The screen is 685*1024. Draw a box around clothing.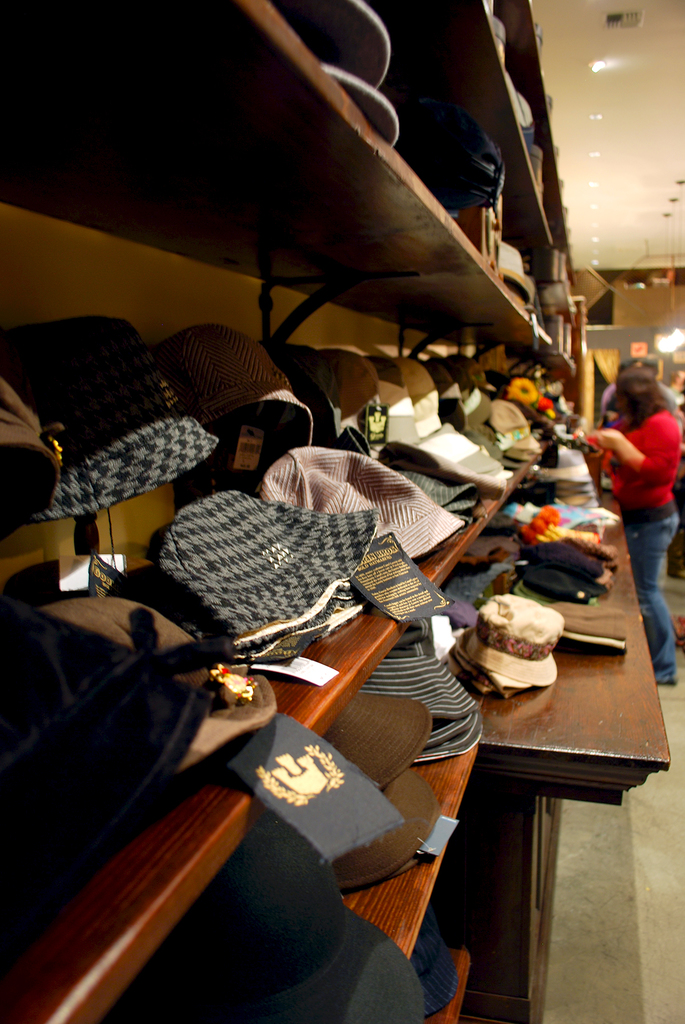
locate(133, 893, 433, 1023).
